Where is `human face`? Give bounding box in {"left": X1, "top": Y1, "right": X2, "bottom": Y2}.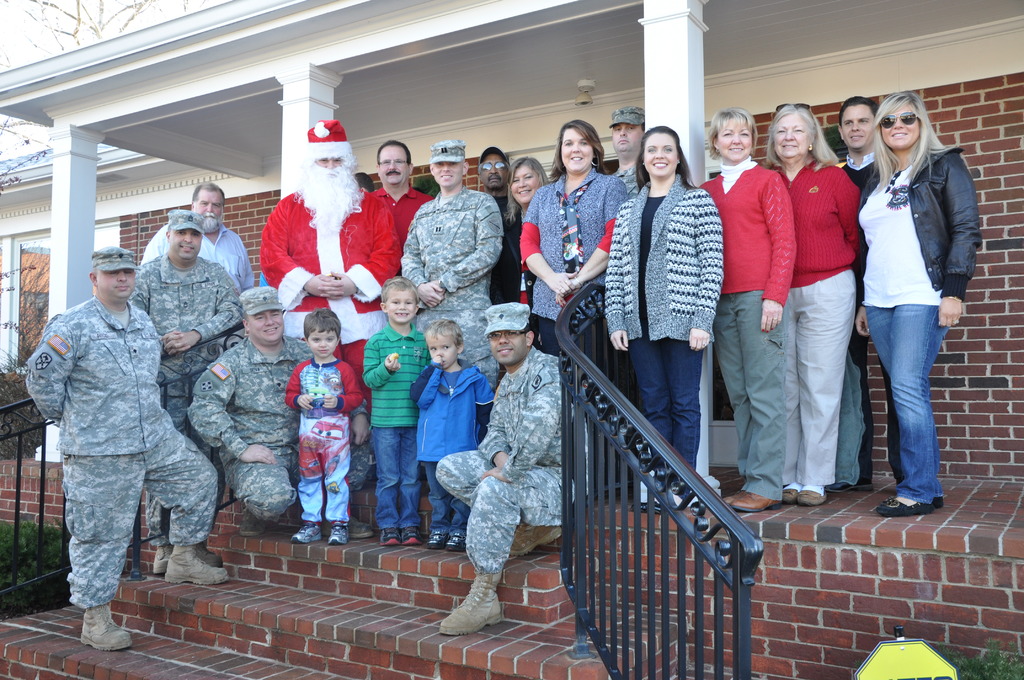
{"left": 489, "top": 327, "right": 527, "bottom": 365}.
